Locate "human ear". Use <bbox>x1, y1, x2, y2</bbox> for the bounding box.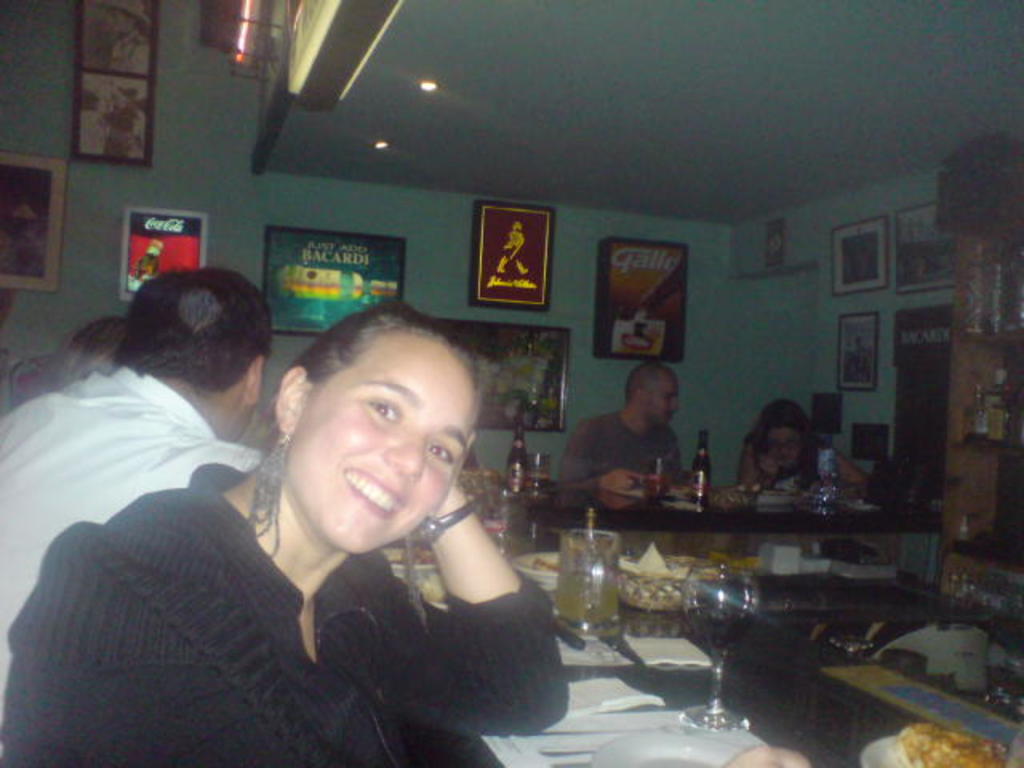
<bbox>275, 363, 307, 446</bbox>.
